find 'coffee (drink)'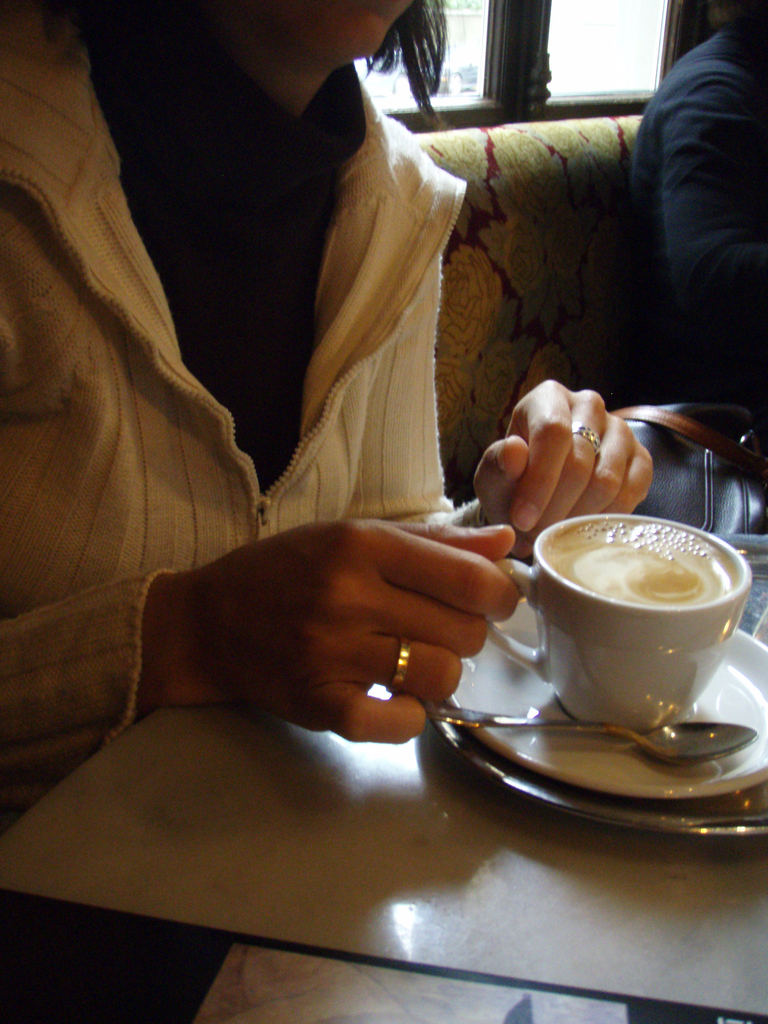
543:516:739:607
